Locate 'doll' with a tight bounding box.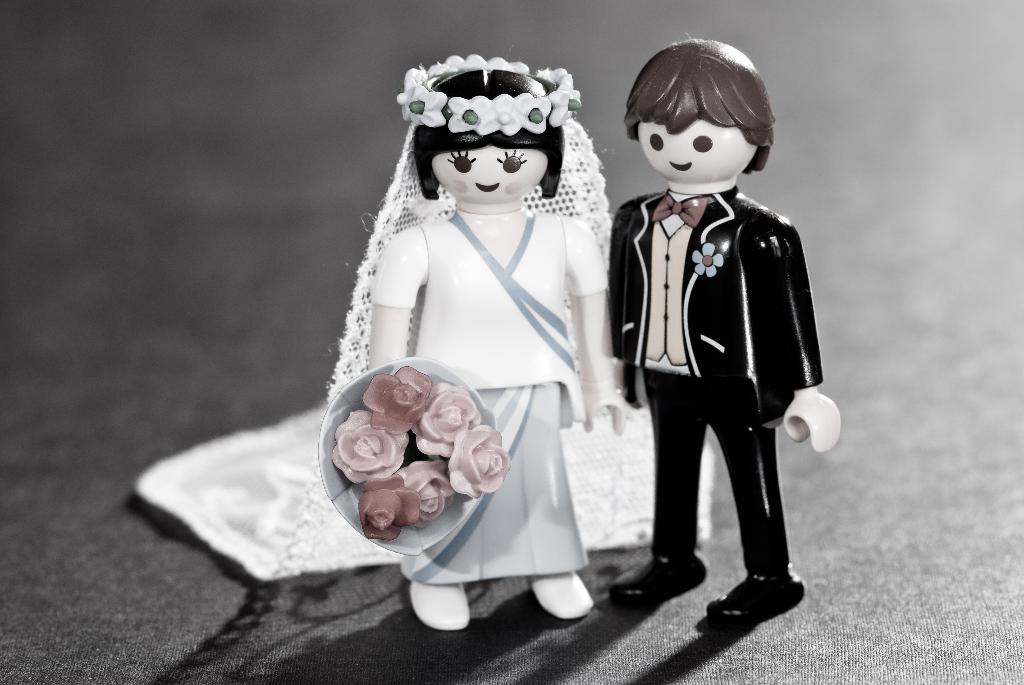
box(294, 67, 619, 589).
